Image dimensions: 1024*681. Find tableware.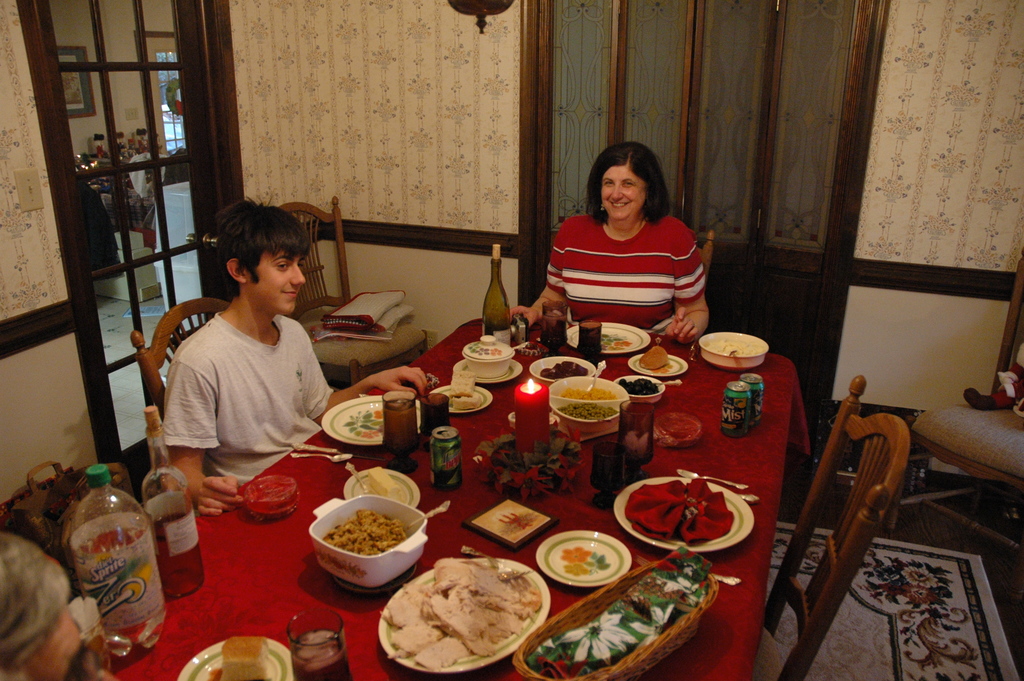
locate(305, 491, 447, 587).
